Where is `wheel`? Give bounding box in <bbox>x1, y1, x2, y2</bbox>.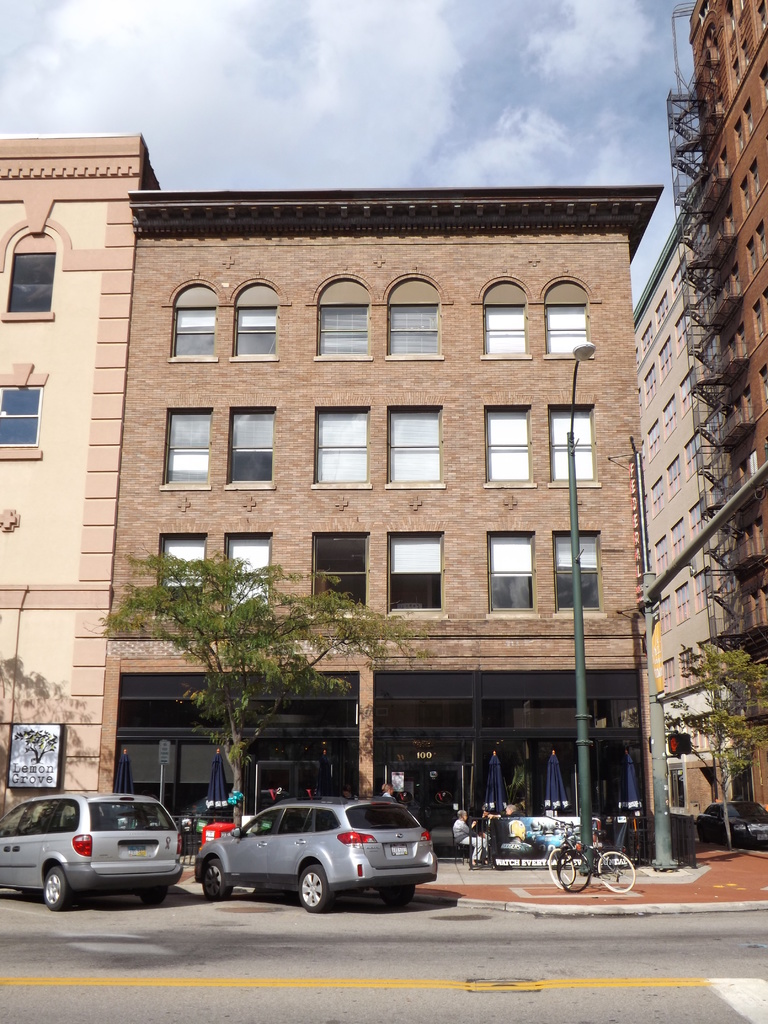
<bbox>200, 851, 236, 904</bbox>.
